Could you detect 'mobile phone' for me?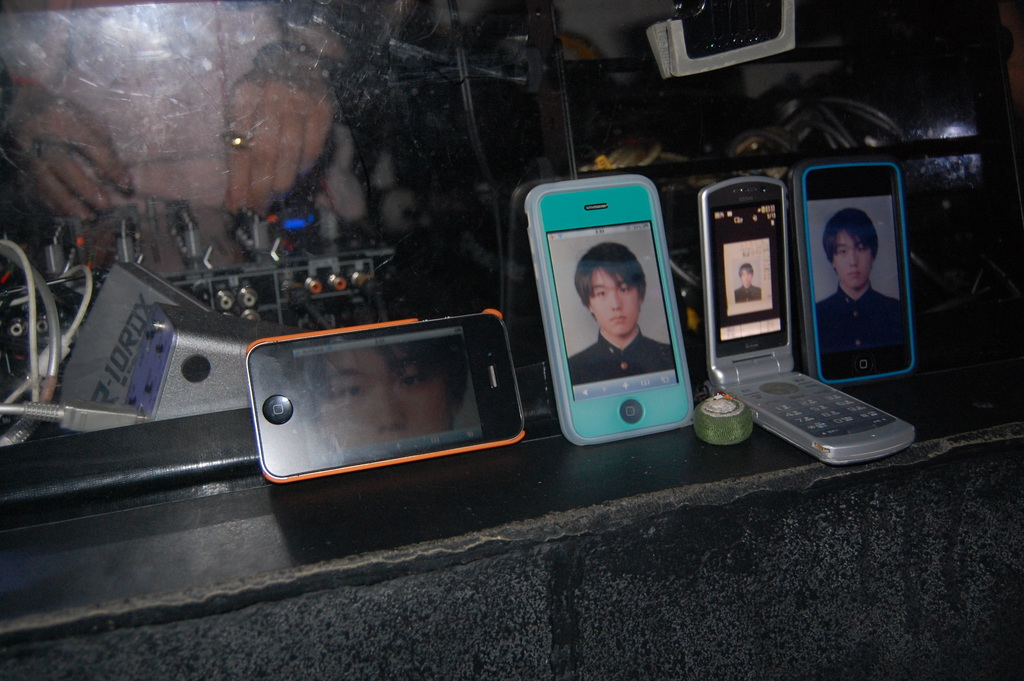
Detection result: [794,161,918,387].
